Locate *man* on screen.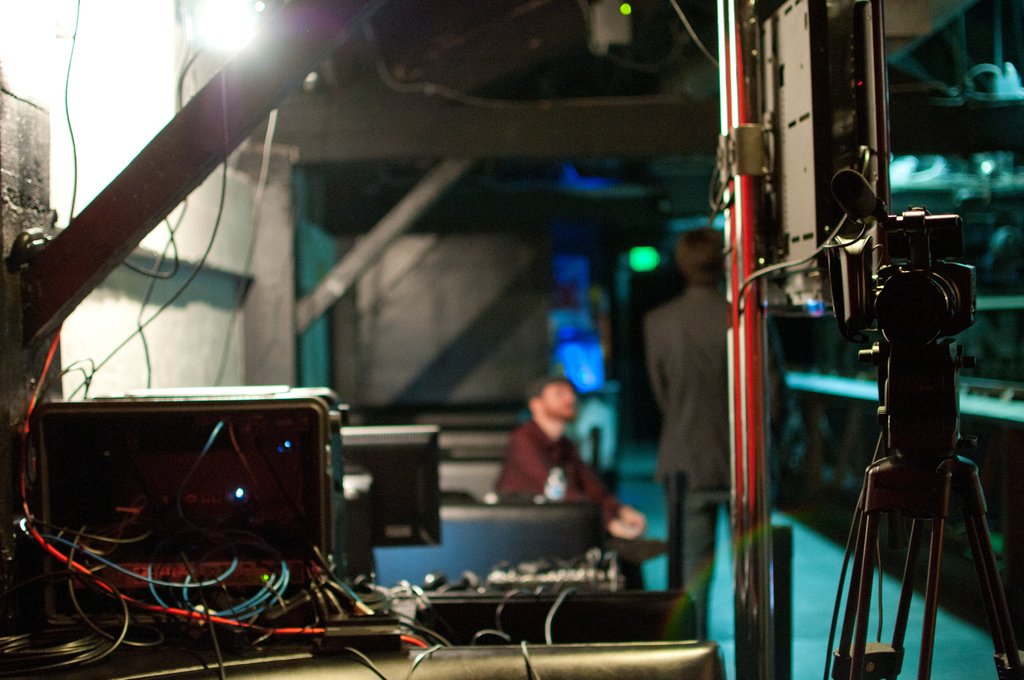
On screen at [494, 375, 645, 542].
